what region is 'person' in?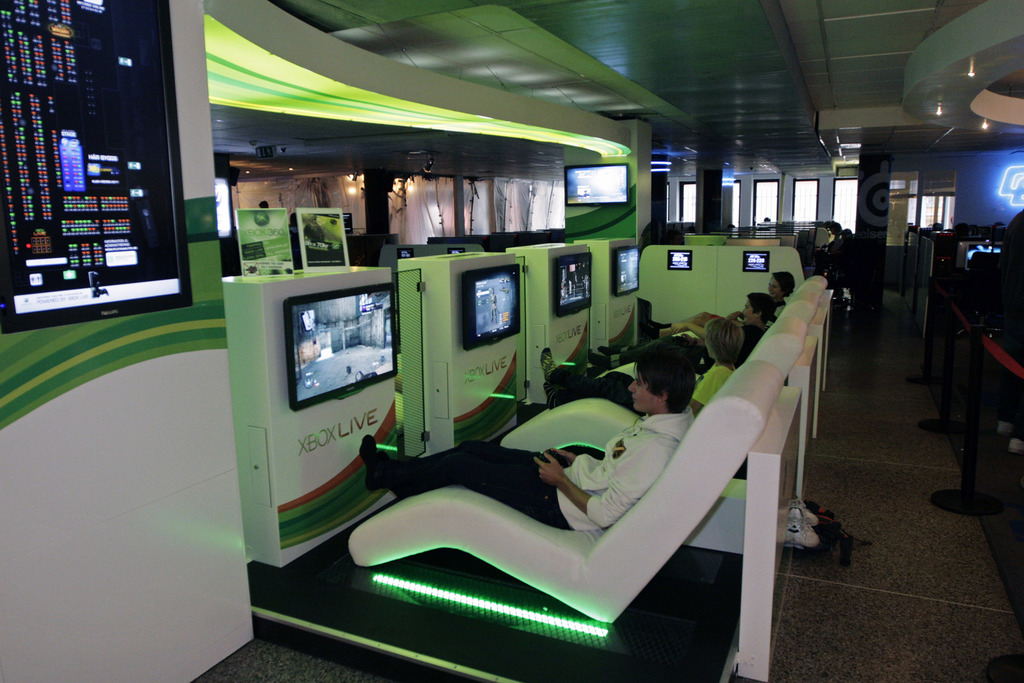
region(351, 345, 689, 536).
